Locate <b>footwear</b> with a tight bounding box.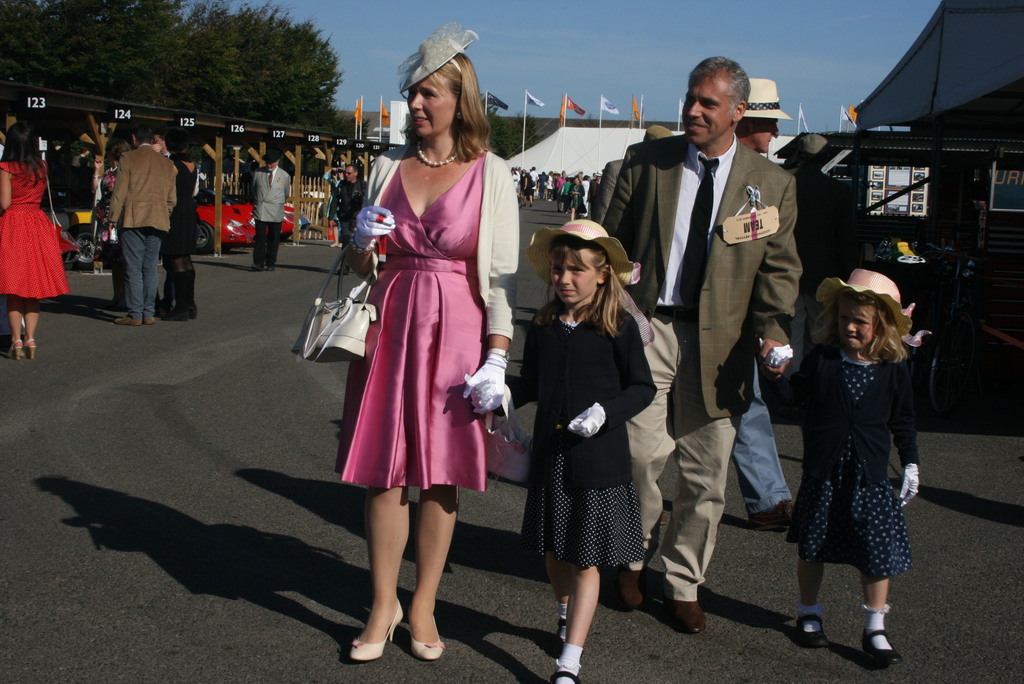
154, 308, 186, 324.
